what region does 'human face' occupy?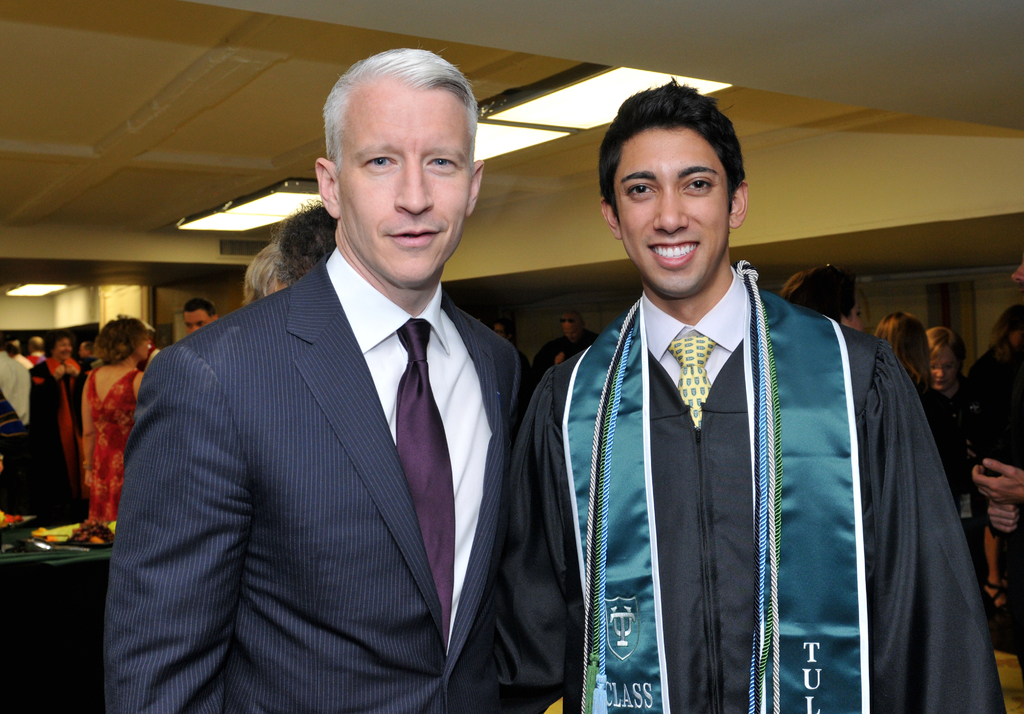
locate(496, 323, 511, 341).
